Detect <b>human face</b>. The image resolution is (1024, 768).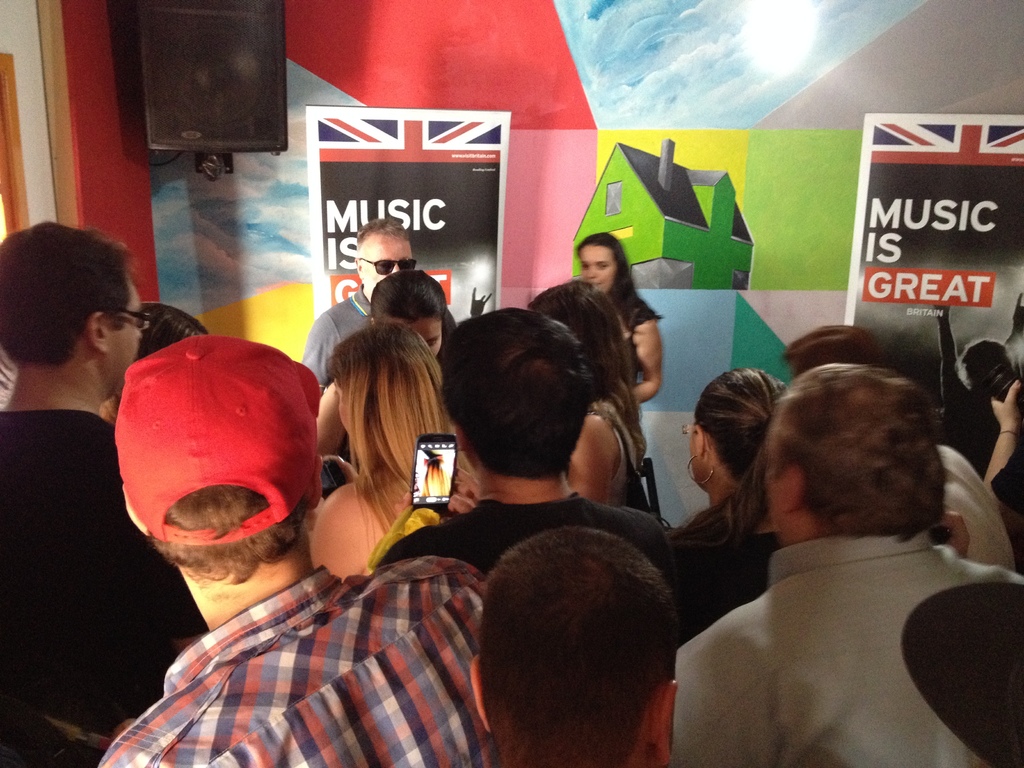
684/420/712/482.
